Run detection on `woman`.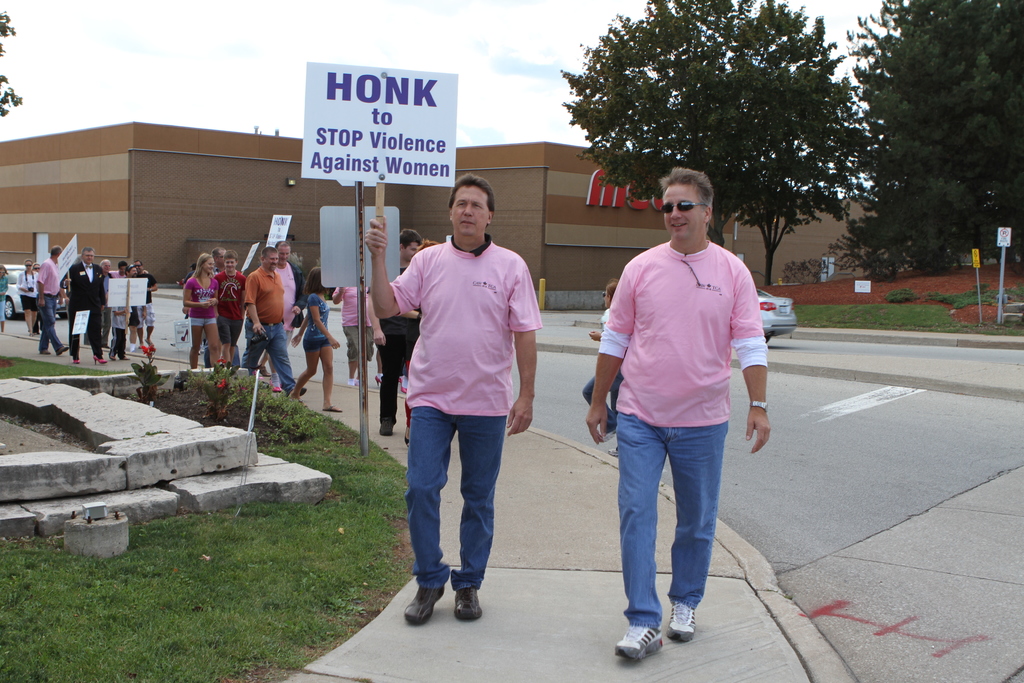
Result: 0, 263, 9, 331.
